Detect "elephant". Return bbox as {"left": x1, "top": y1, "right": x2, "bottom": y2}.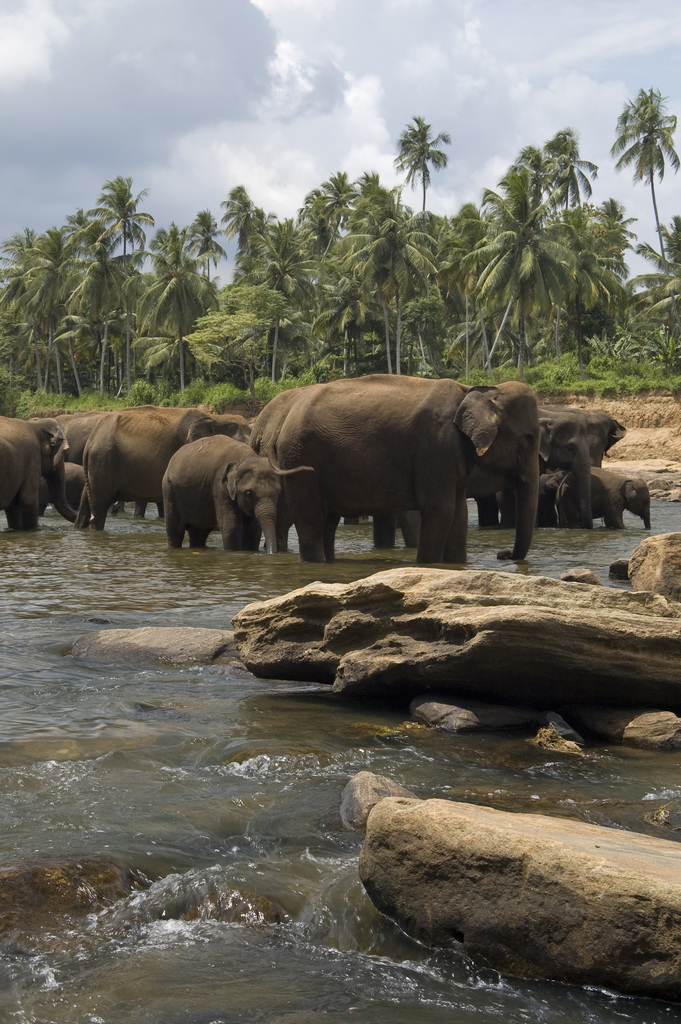
{"left": 530, "top": 476, "right": 600, "bottom": 529}.
